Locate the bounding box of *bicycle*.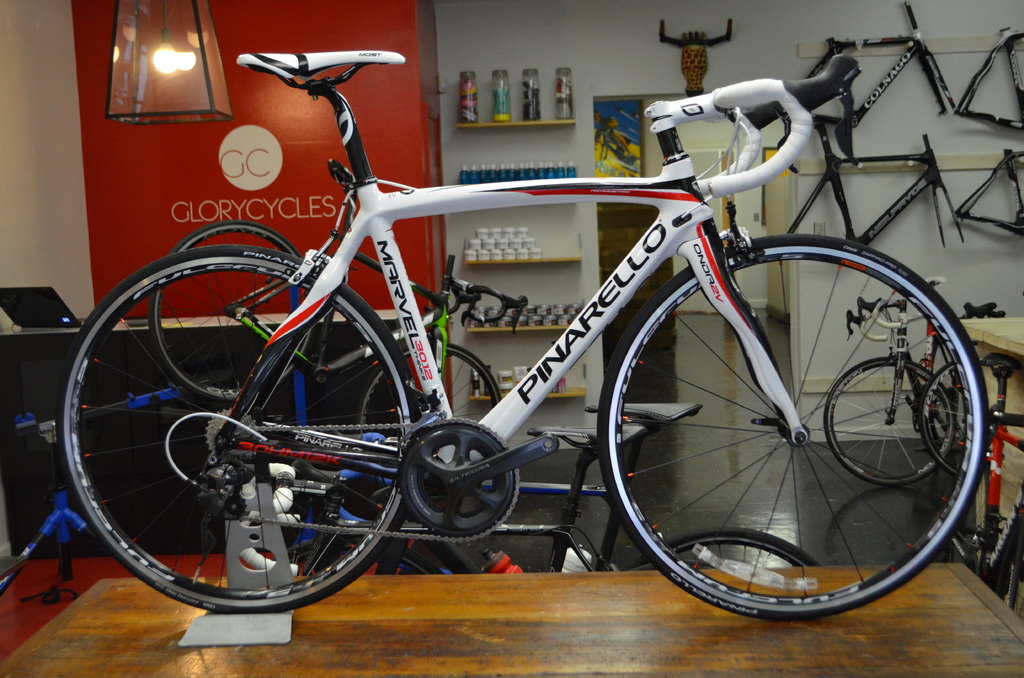
Bounding box: x1=221, y1=424, x2=722, y2=575.
